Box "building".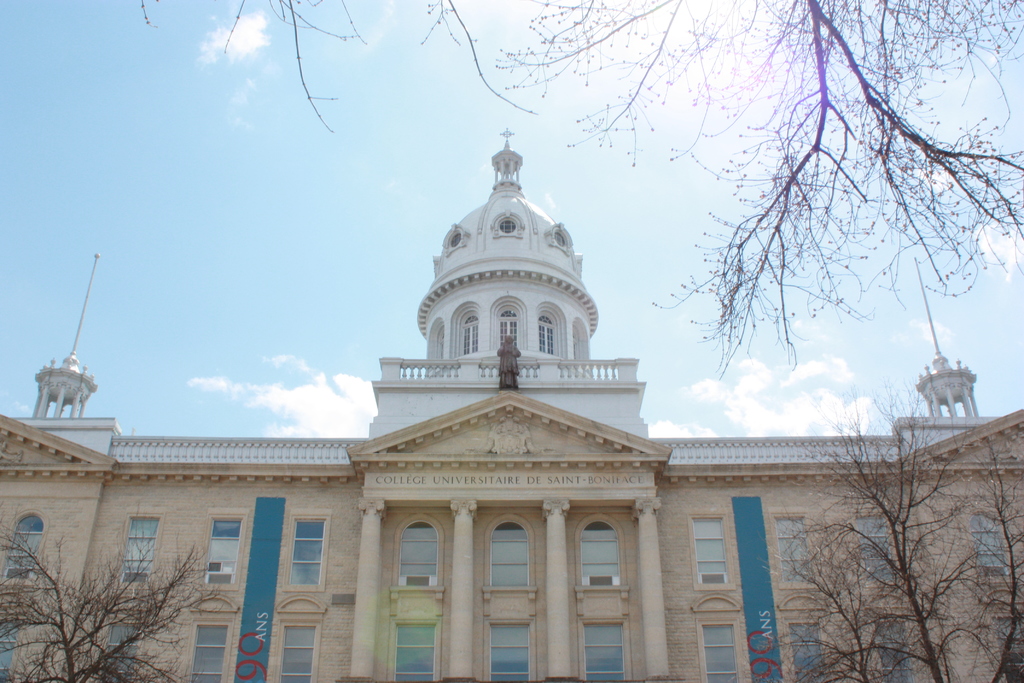
box=[0, 124, 1023, 682].
